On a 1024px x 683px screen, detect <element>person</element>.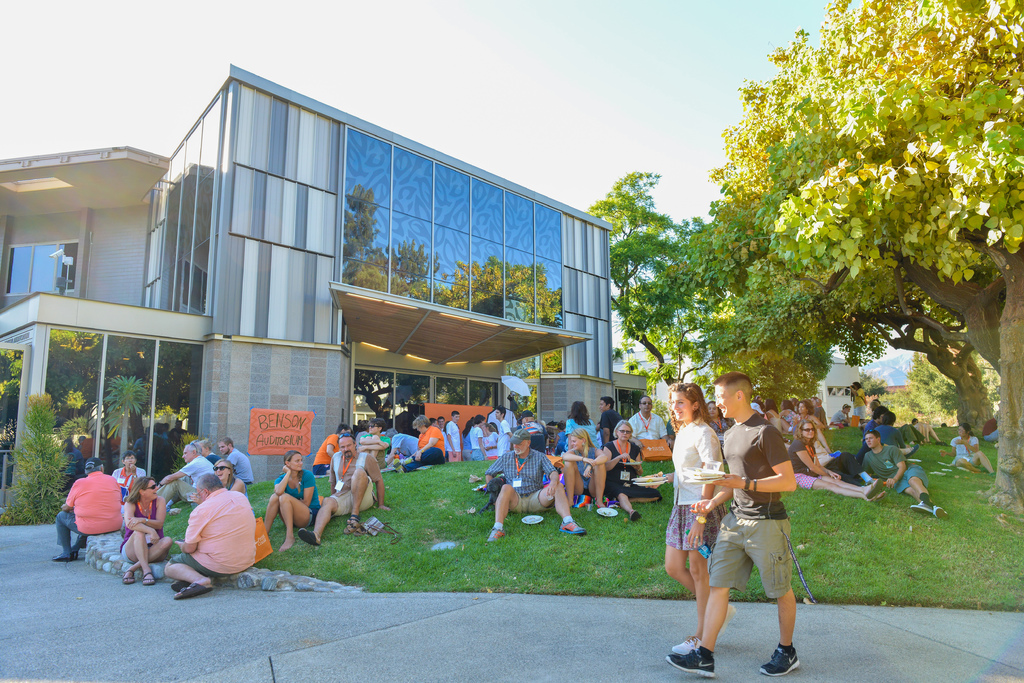
<bbox>788, 419, 885, 502</bbox>.
